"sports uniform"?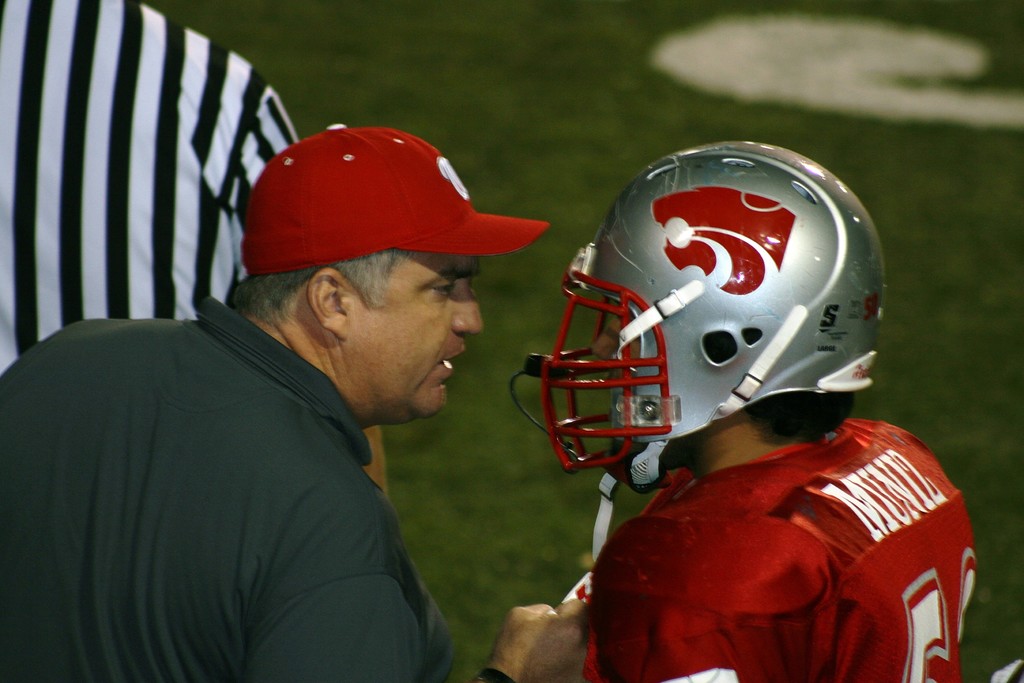
select_region(509, 140, 976, 682)
